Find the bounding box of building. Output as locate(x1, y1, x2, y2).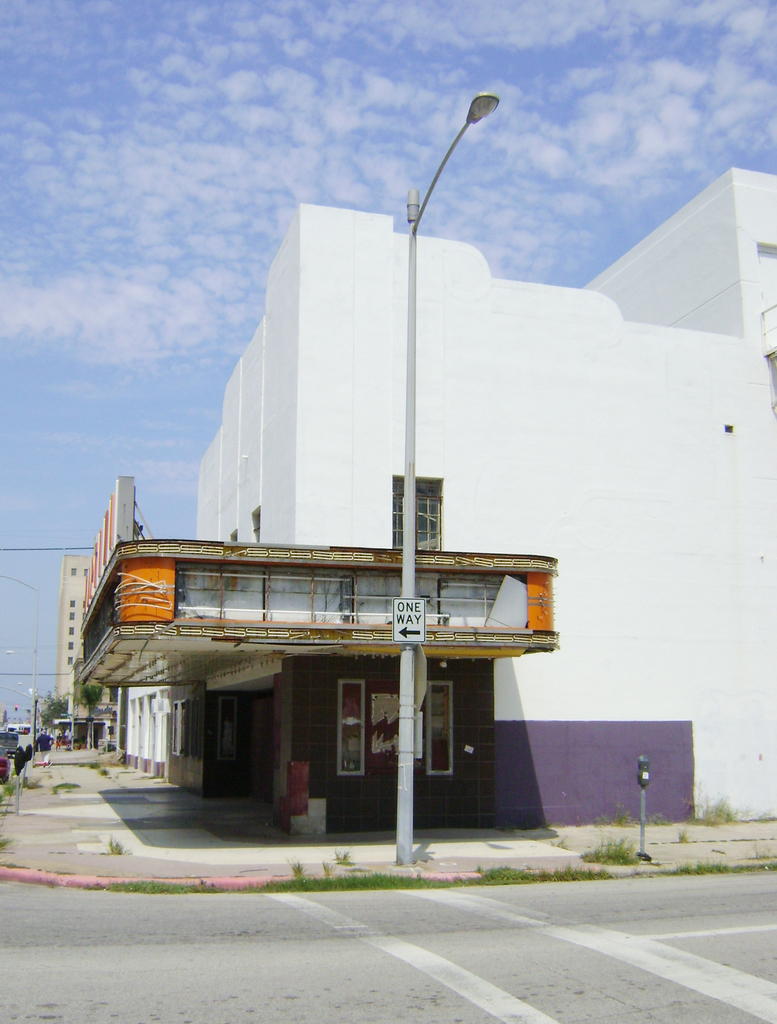
locate(110, 678, 171, 774).
